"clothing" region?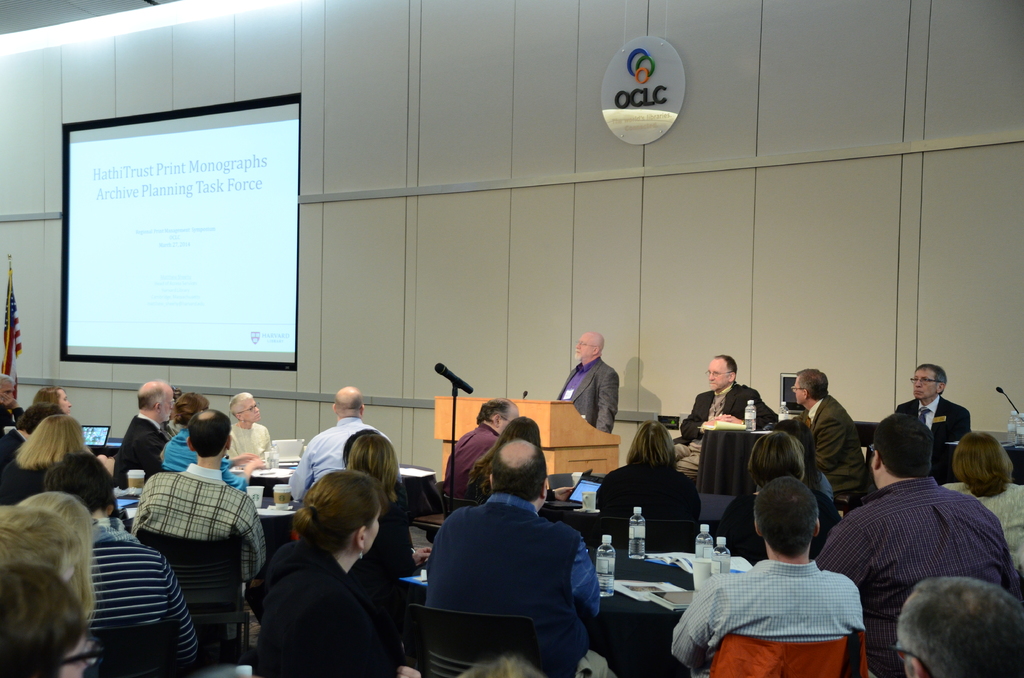
Rect(359, 483, 419, 574)
